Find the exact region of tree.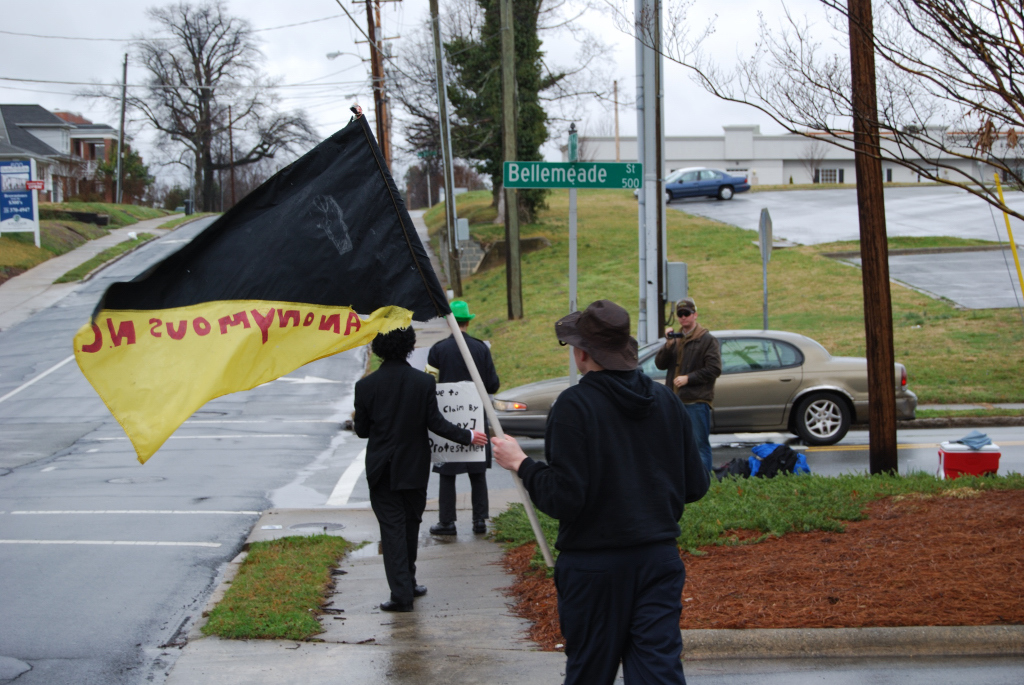
Exact region: (436,0,569,227).
